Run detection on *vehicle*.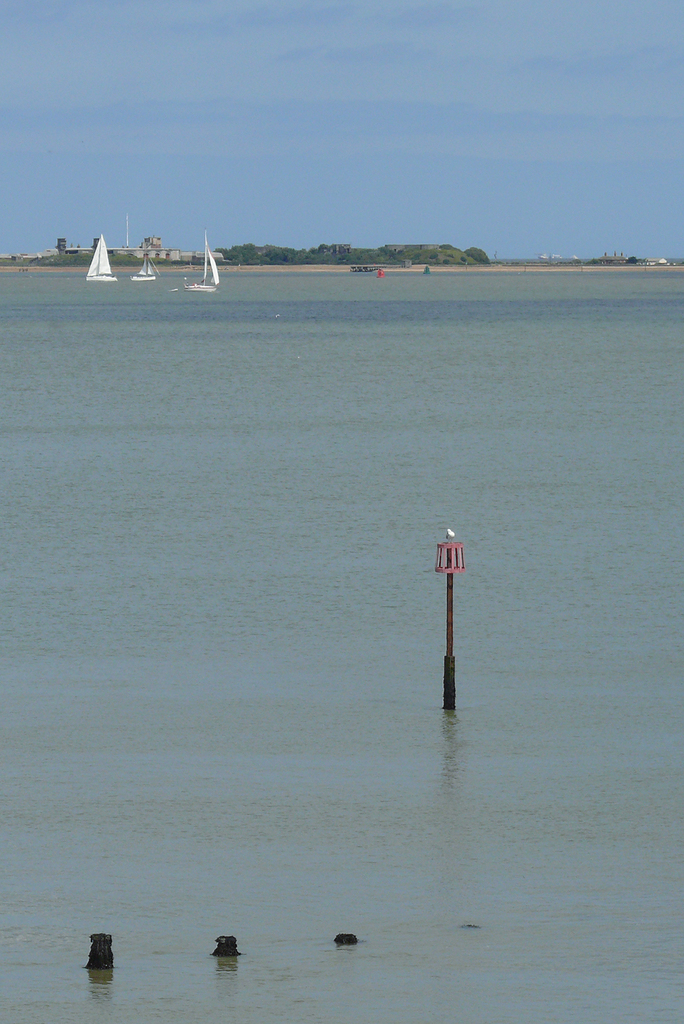
Result: {"x1": 182, "y1": 232, "x2": 222, "y2": 294}.
